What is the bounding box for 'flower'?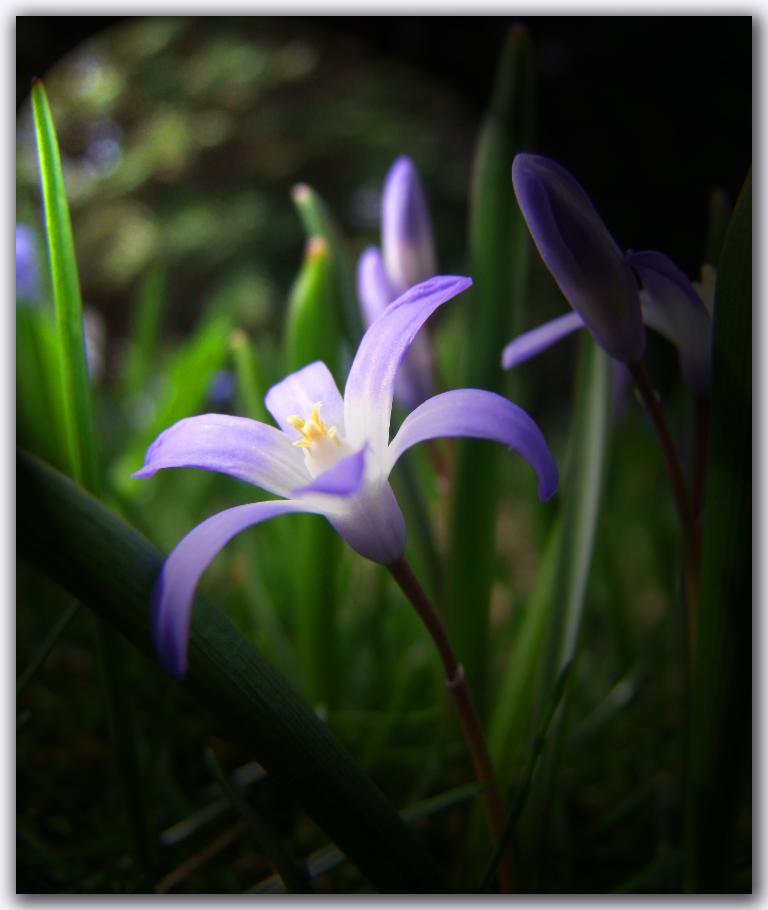
pyautogui.locateOnScreen(134, 276, 561, 677).
